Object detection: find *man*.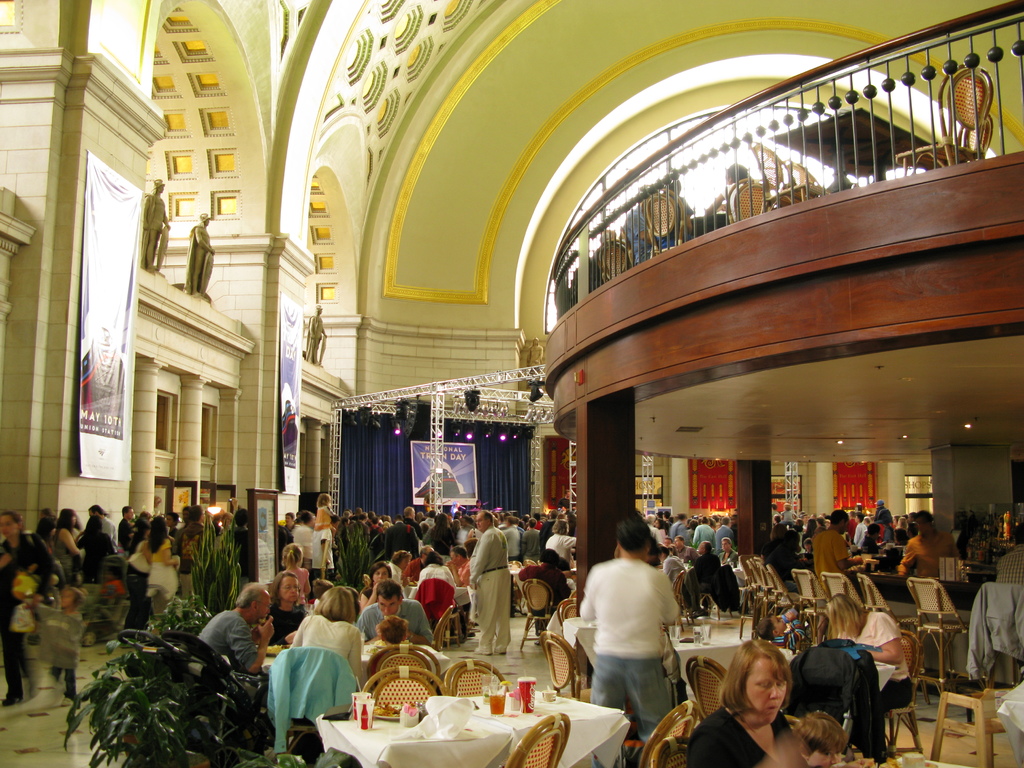
<region>676, 536, 694, 561</region>.
